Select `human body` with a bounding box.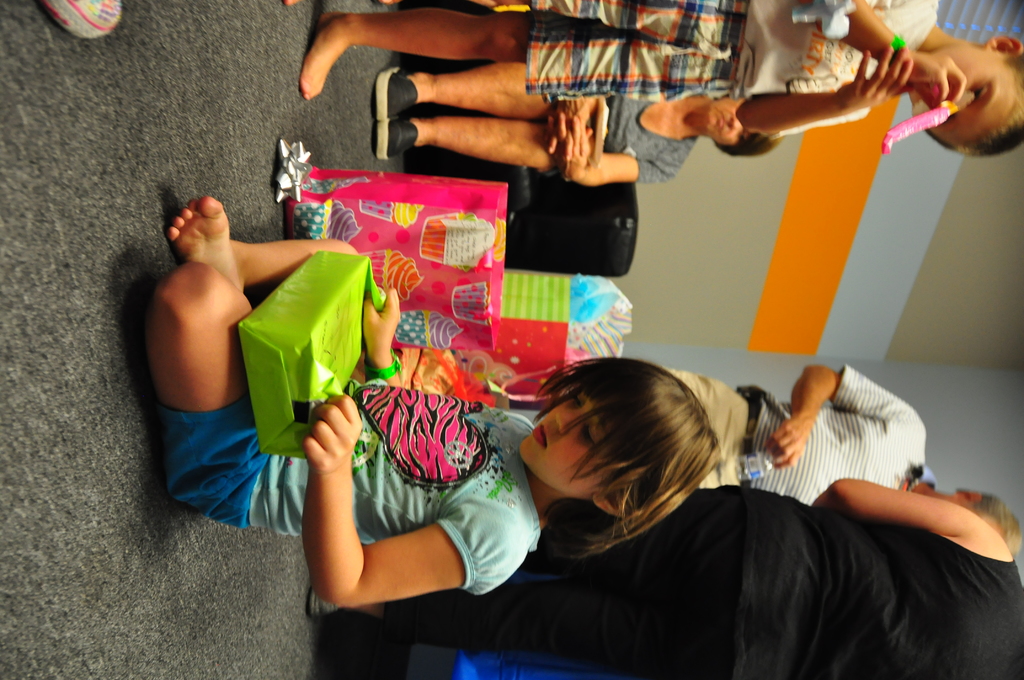
{"x1": 149, "y1": 191, "x2": 723, "y2": 614}.
